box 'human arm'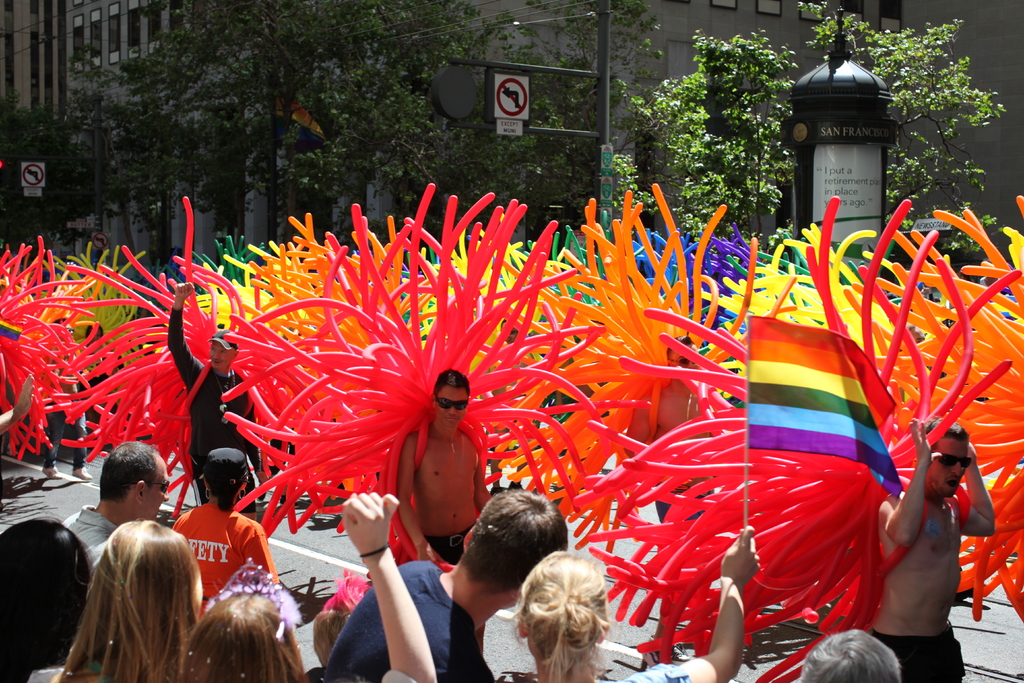
(x1=953, y1=441, x2=1004, y2=536)
